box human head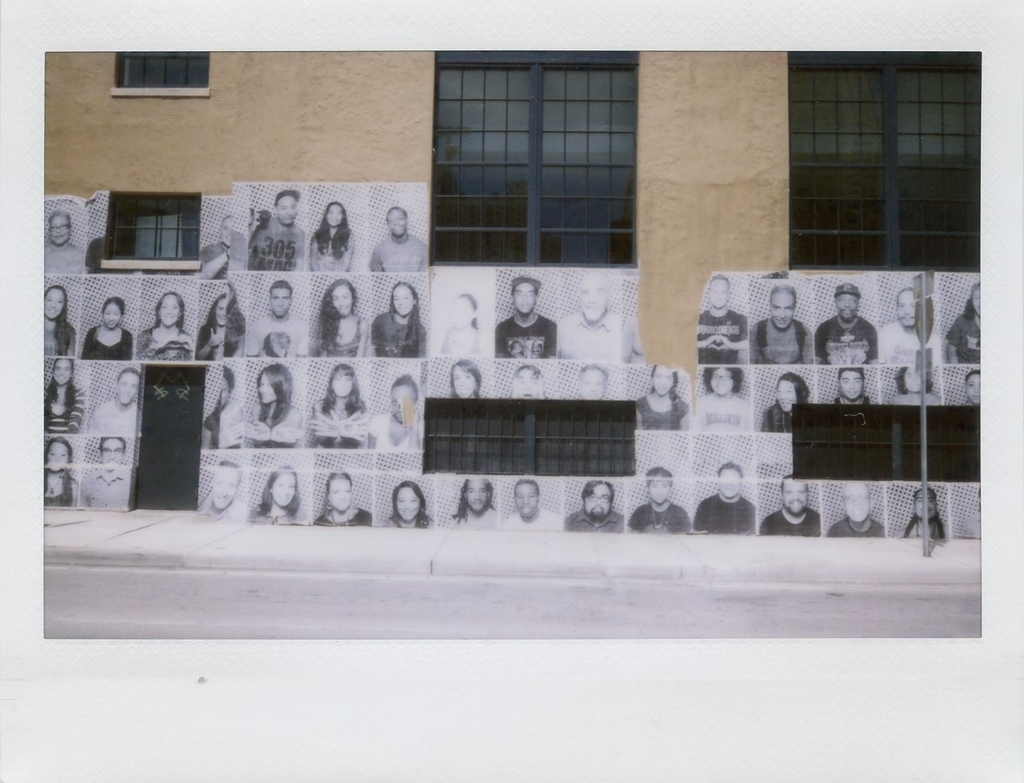
<box>388,373,419,422</box>
